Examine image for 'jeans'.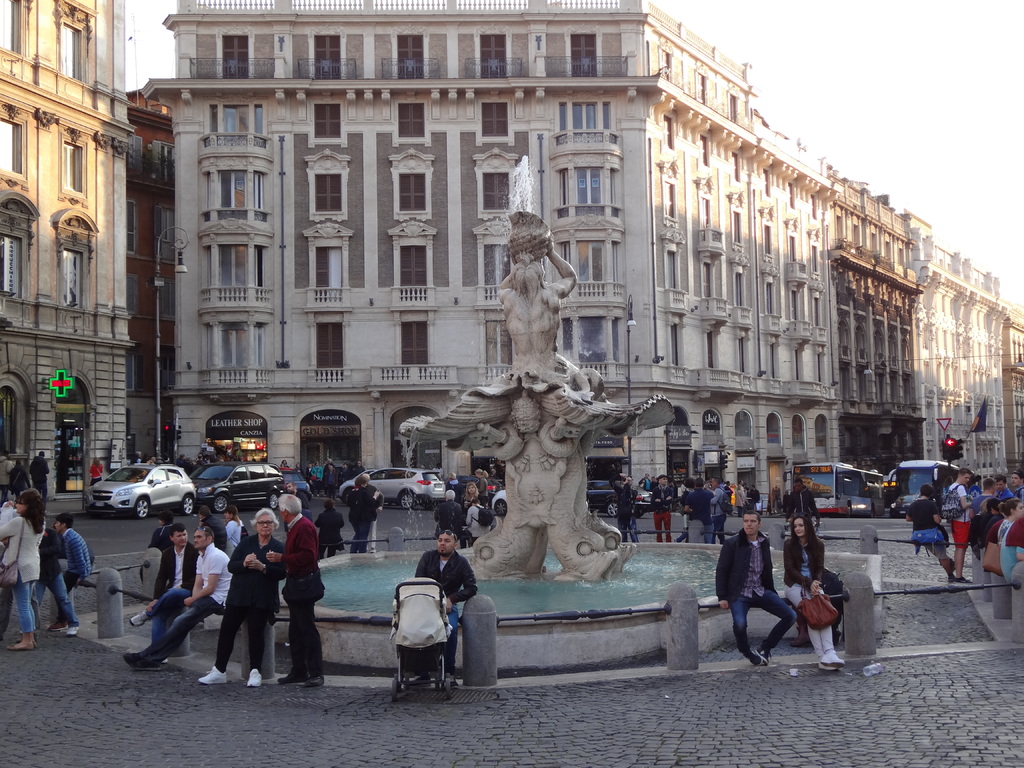
Examination result: Rect(12, 580, 39, 632).
